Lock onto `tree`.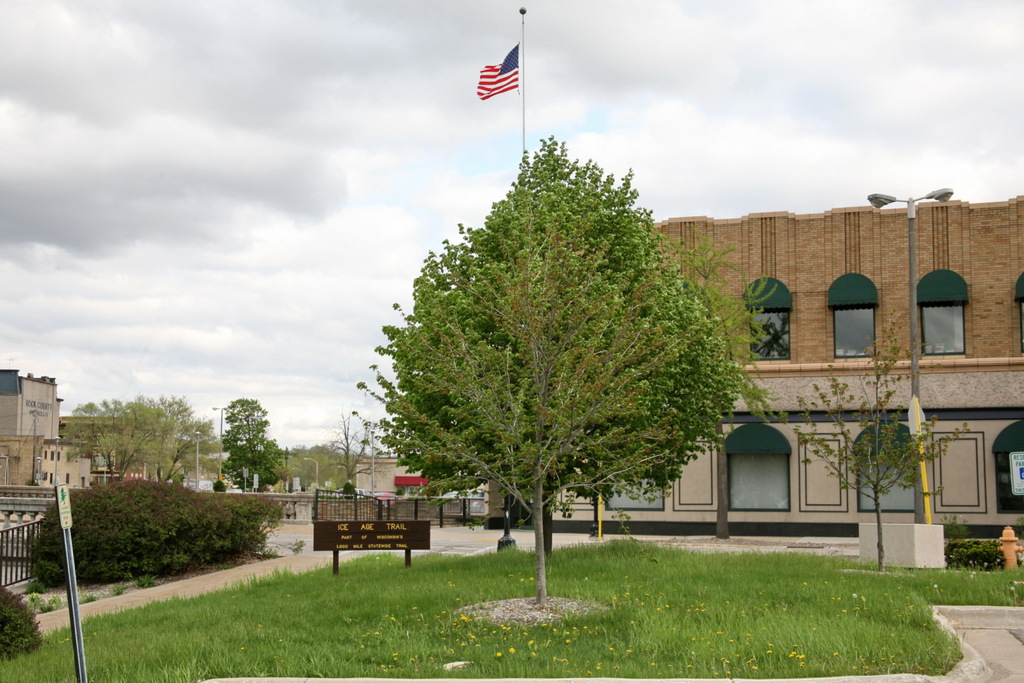
Locked: rect(136, 394, 218, 480).
